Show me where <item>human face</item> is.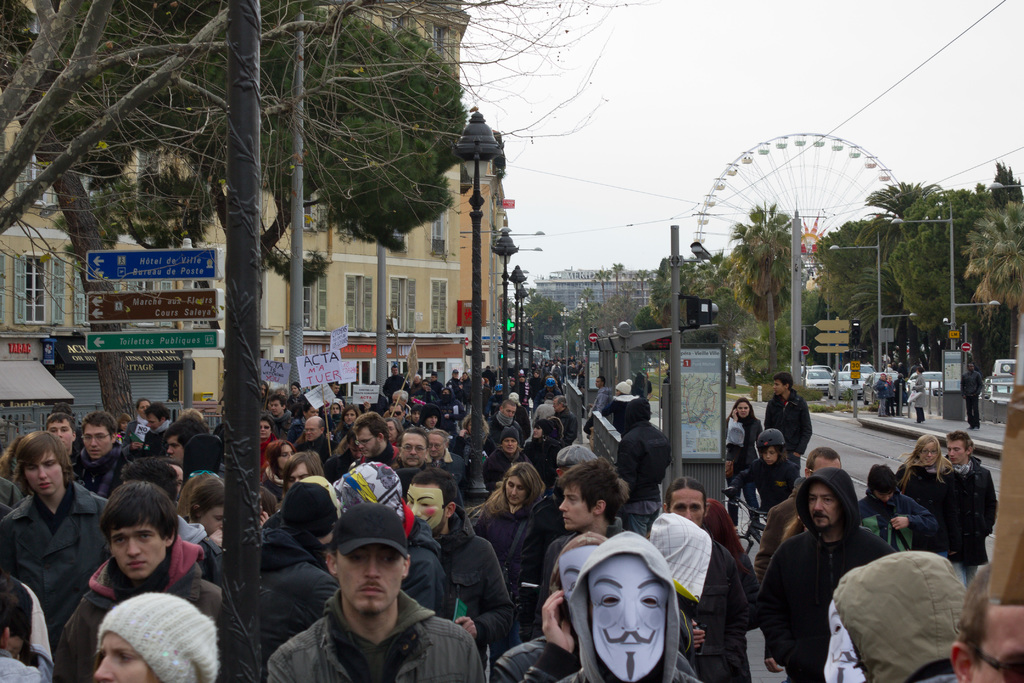
<item>human face</item> is at bbox=(100, 634, 168, 682).
